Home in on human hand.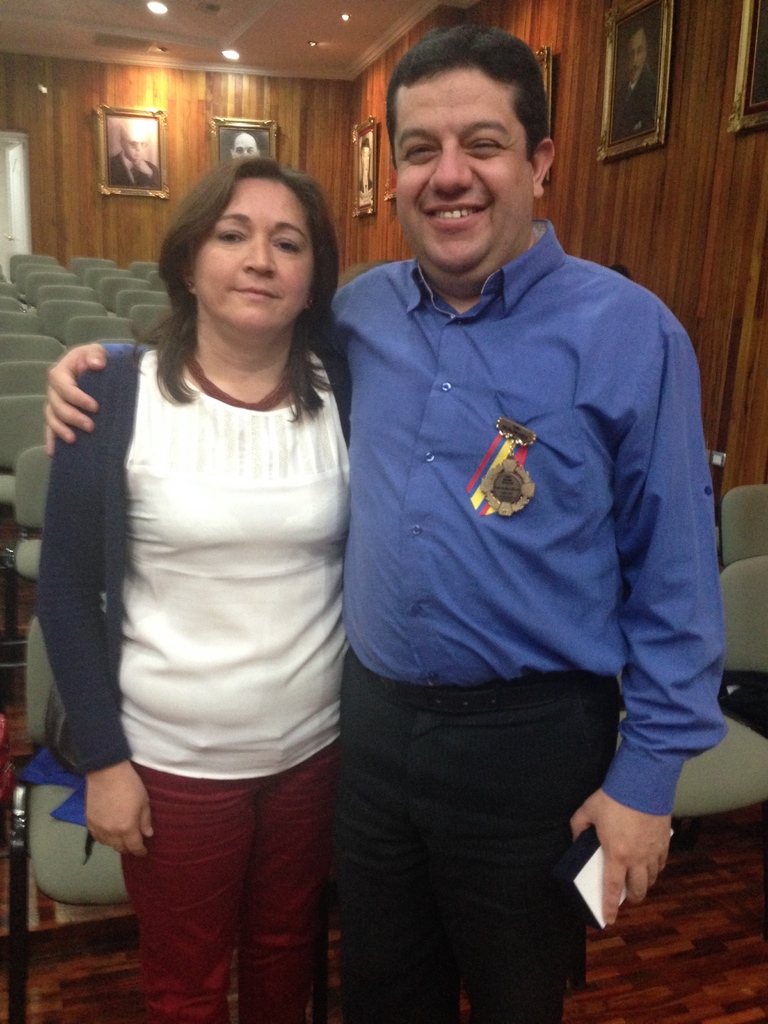
Homed in at left=60, top=776, right=152, bottom=890.
